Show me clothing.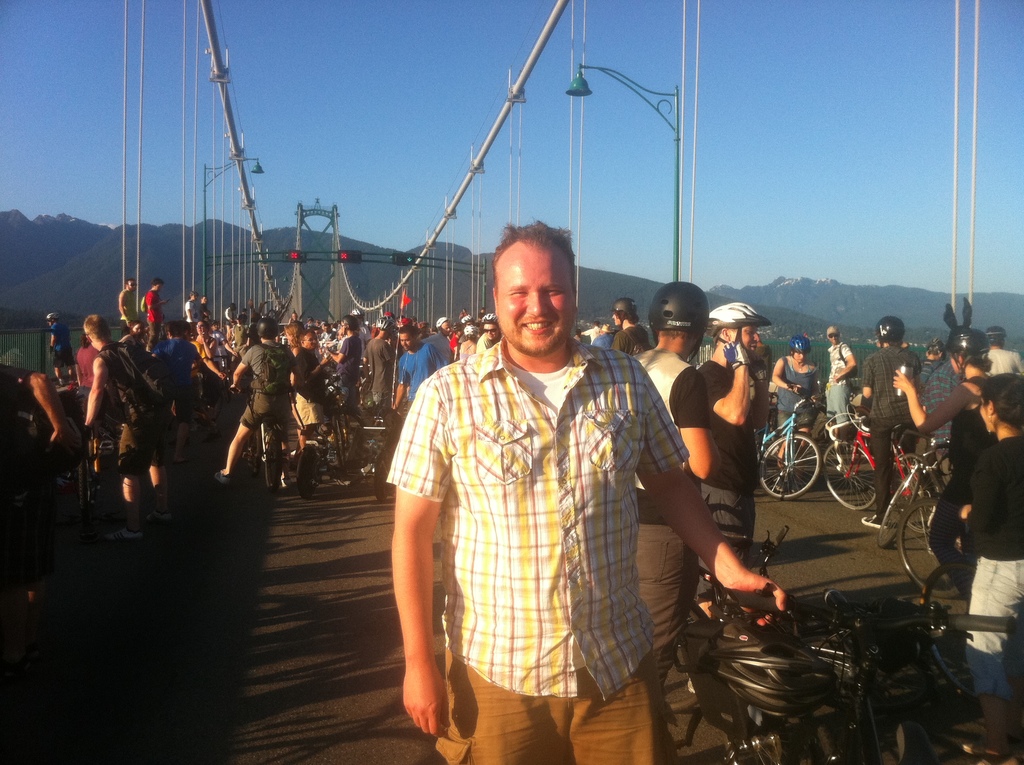
clothing is here: pyautogui.locateOnScreen(634, 348, 714, 702).
